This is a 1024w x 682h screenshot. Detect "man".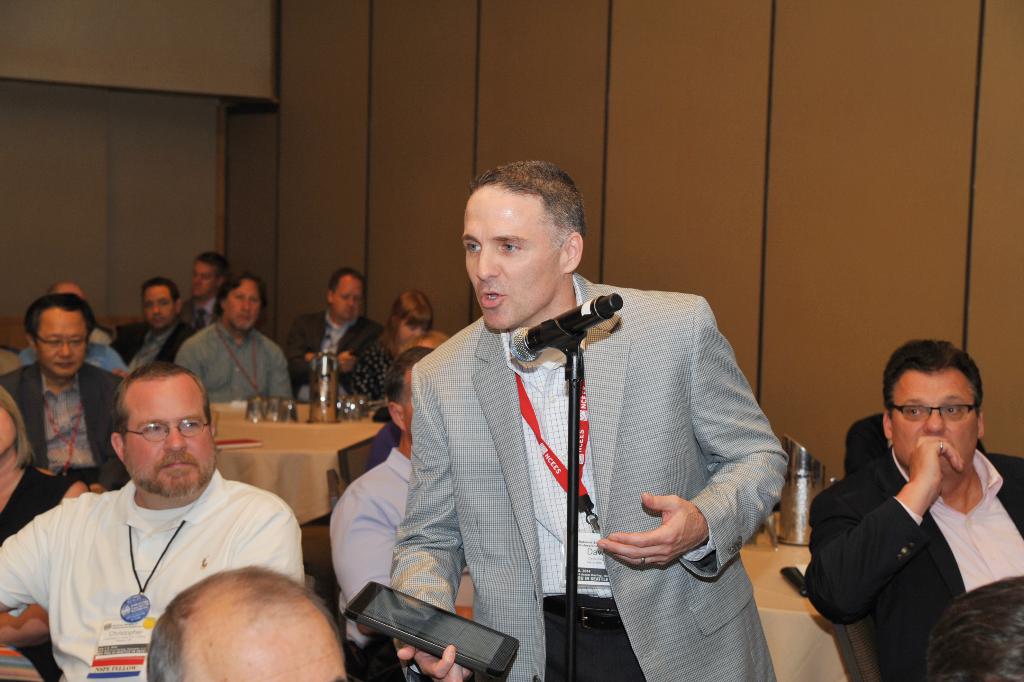
(173,270,293,405).
